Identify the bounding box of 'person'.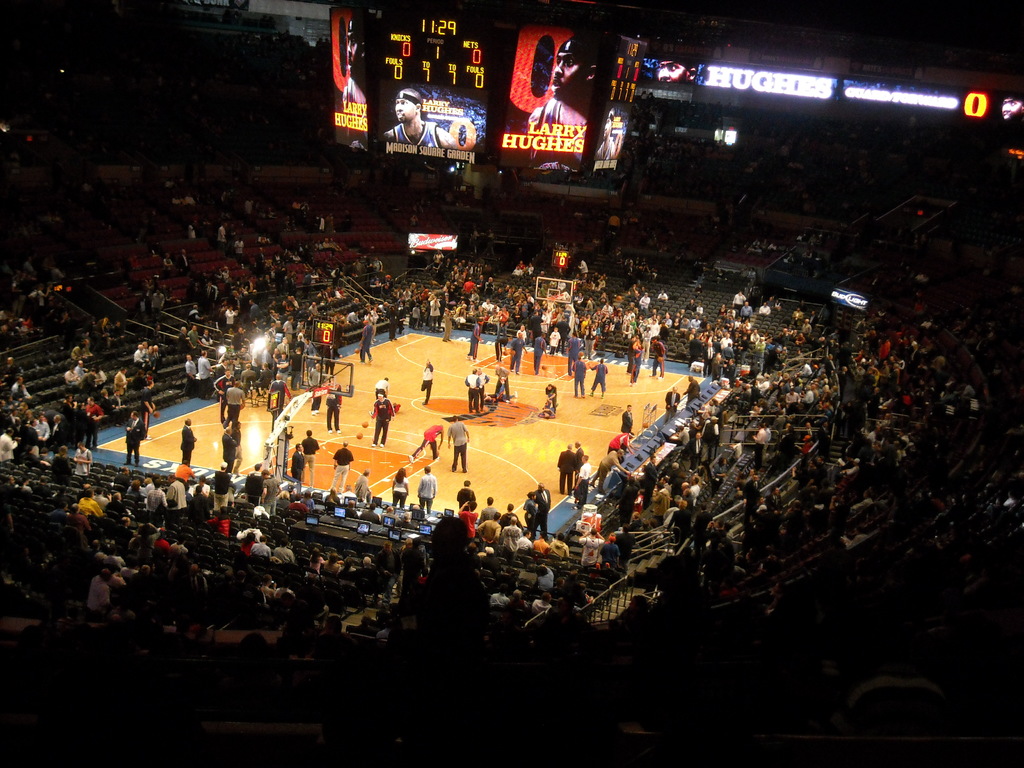
detection(593, 105, 621, 161).
